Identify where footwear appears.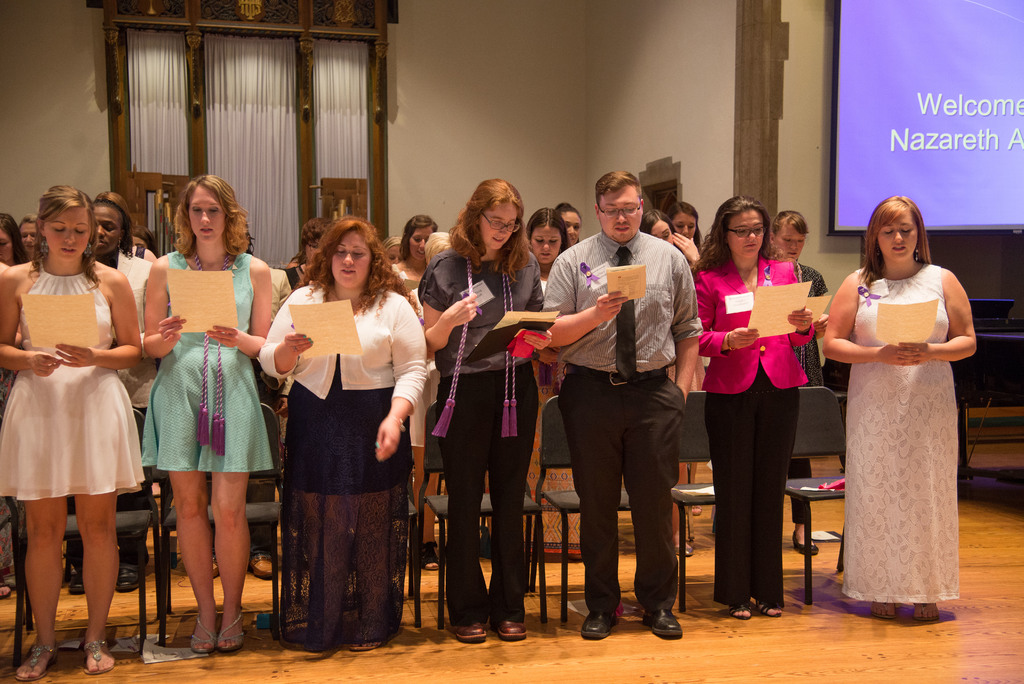
Appears at [left=12, top=638, right=56, bottom=683].
